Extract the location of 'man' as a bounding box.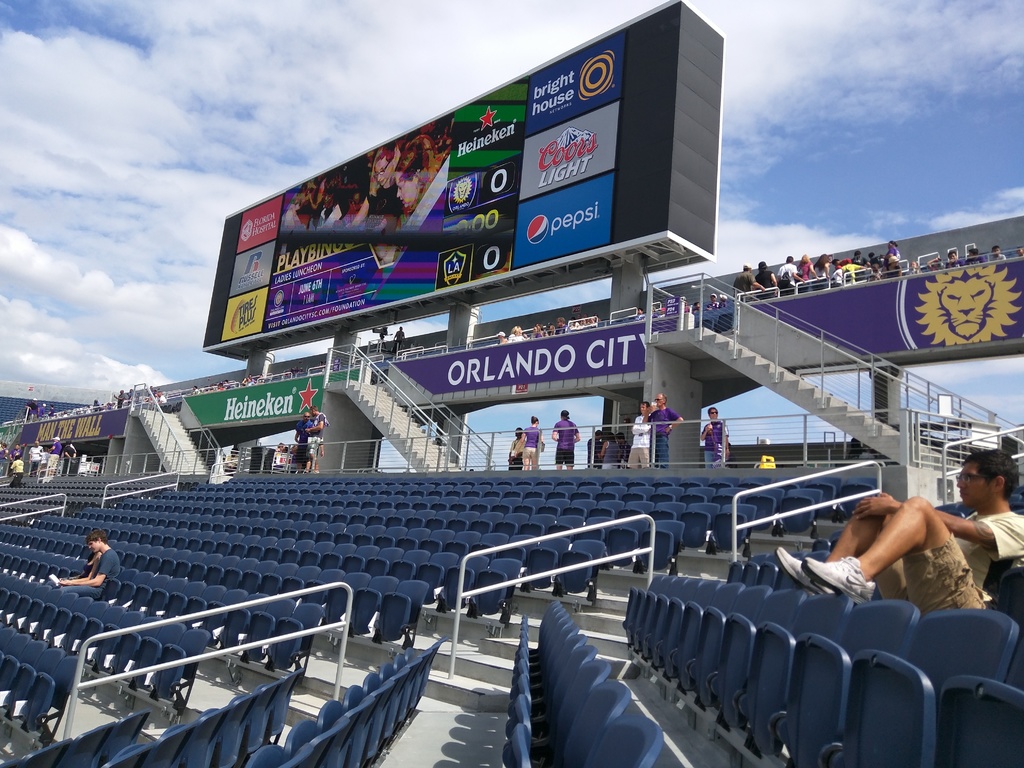
box(706, 292, 719, 309).
